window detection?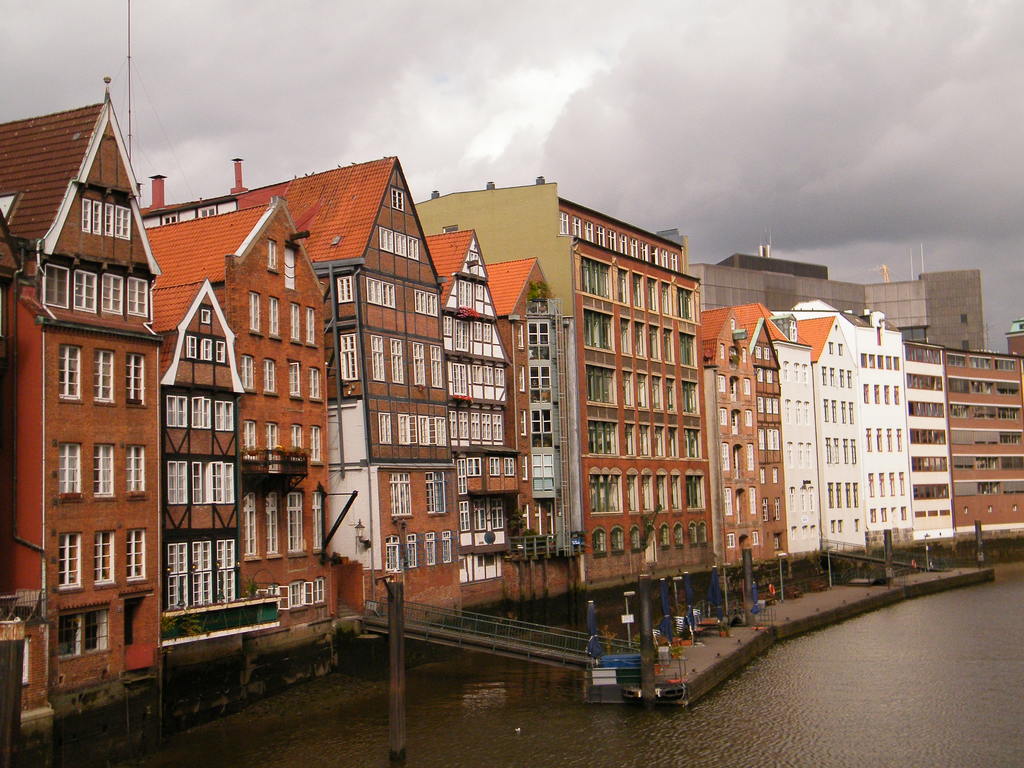
box=[99, 266, 126, 312]
